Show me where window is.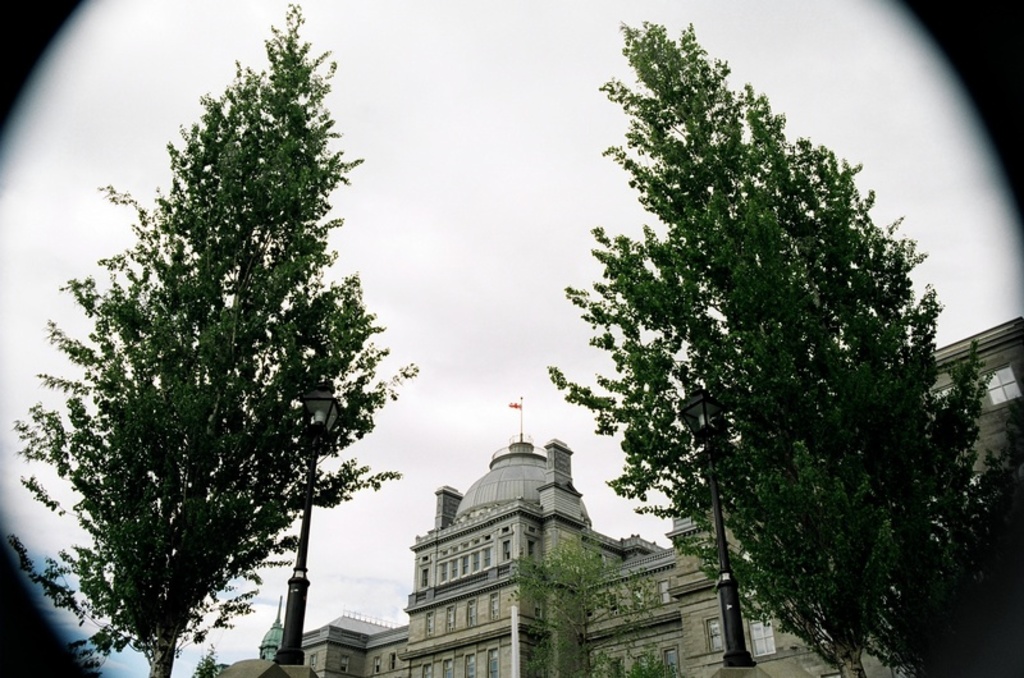
window is at <box>703,615,722,655</box>.
